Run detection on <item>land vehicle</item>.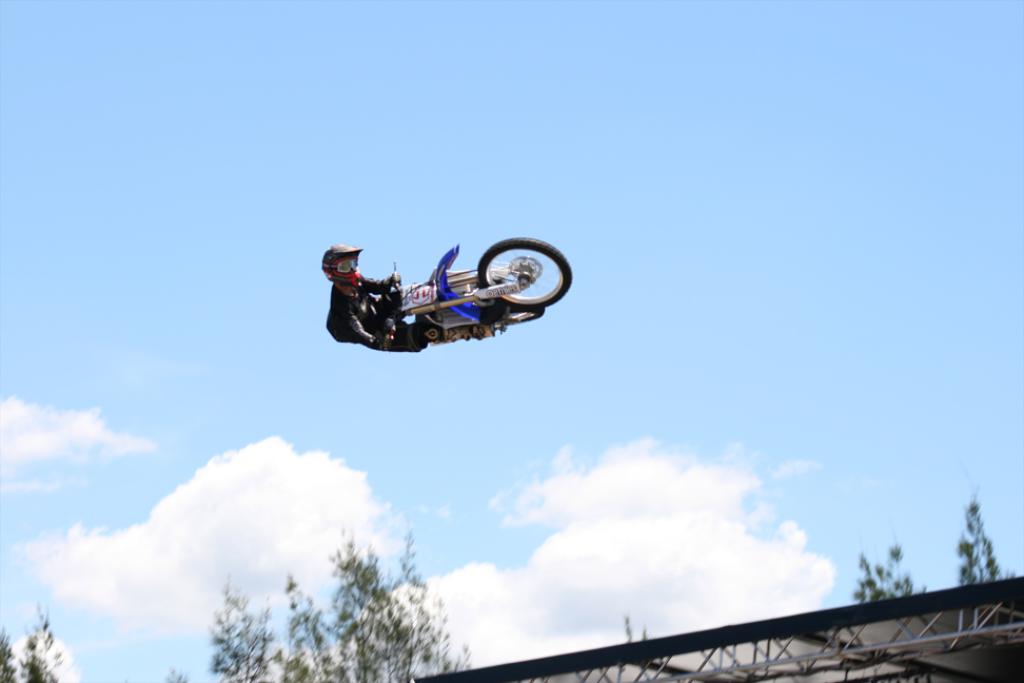
Result: Rect(374, 245, 576, 338).
